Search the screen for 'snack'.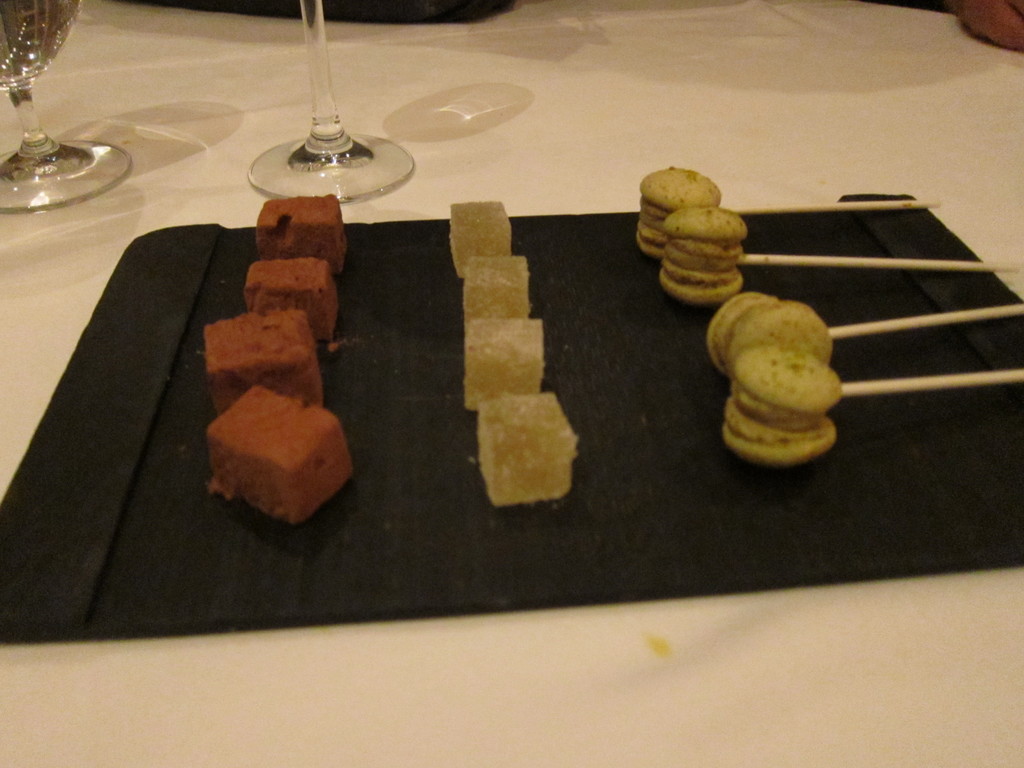
Found at rect(449, 199, 515, 278).
